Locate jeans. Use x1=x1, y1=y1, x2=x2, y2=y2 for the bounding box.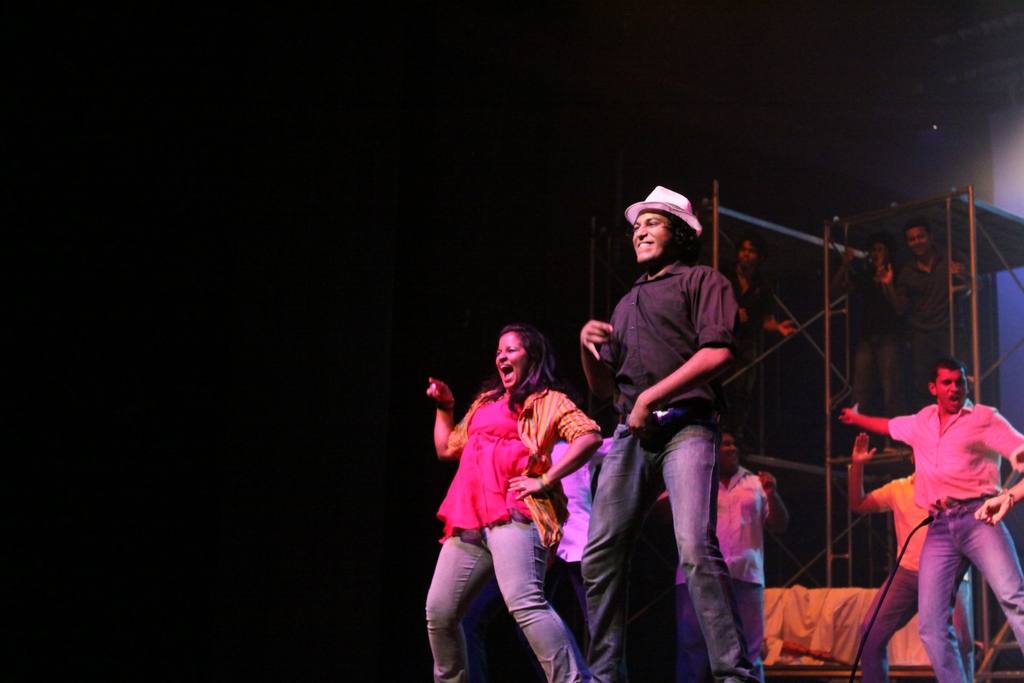
x1=420, y1=509, x2=580, y2=682.
